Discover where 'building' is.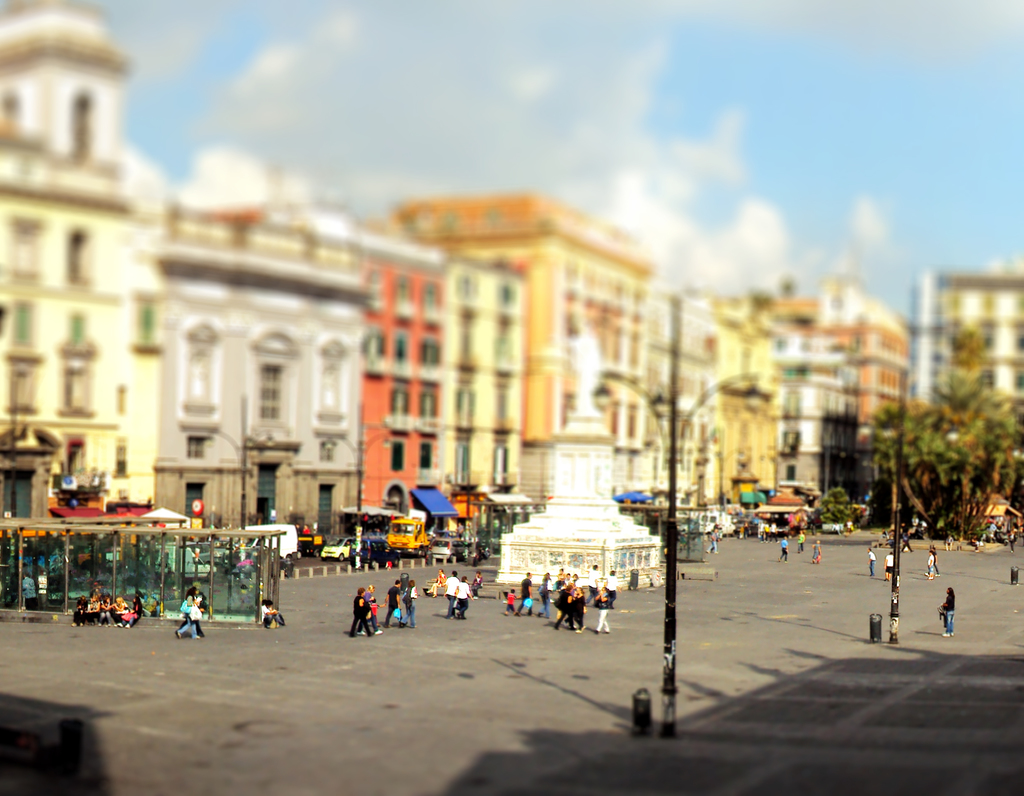
Discovered at Rect(355, 183, 658, 558).
